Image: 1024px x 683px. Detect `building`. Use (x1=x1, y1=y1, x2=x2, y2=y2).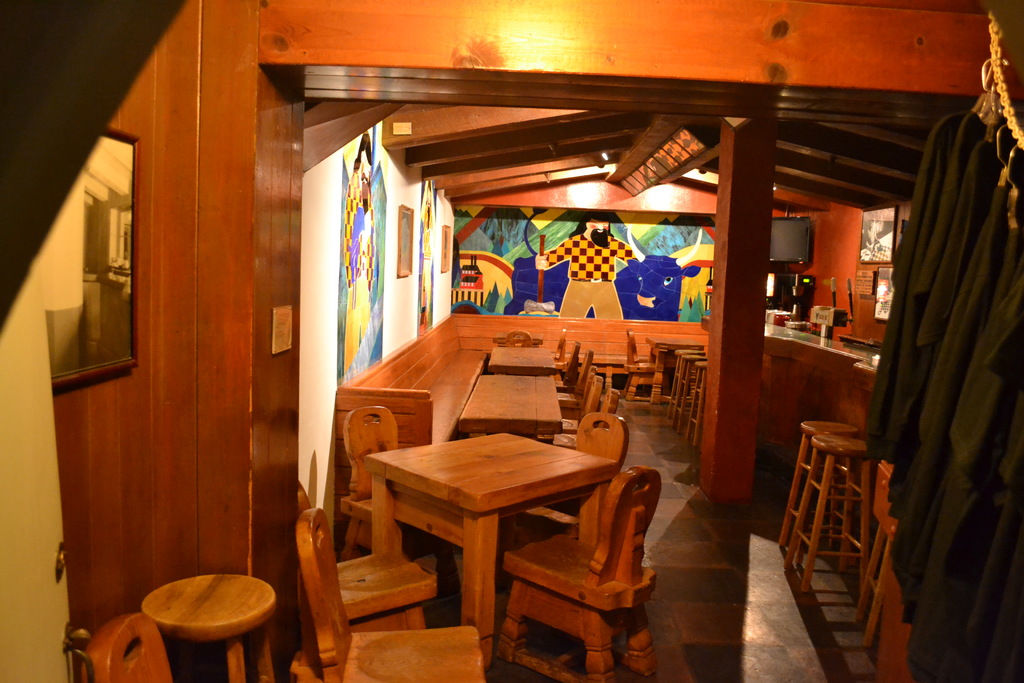
(x1=0, y1=0, x2=1023, y2=682).
